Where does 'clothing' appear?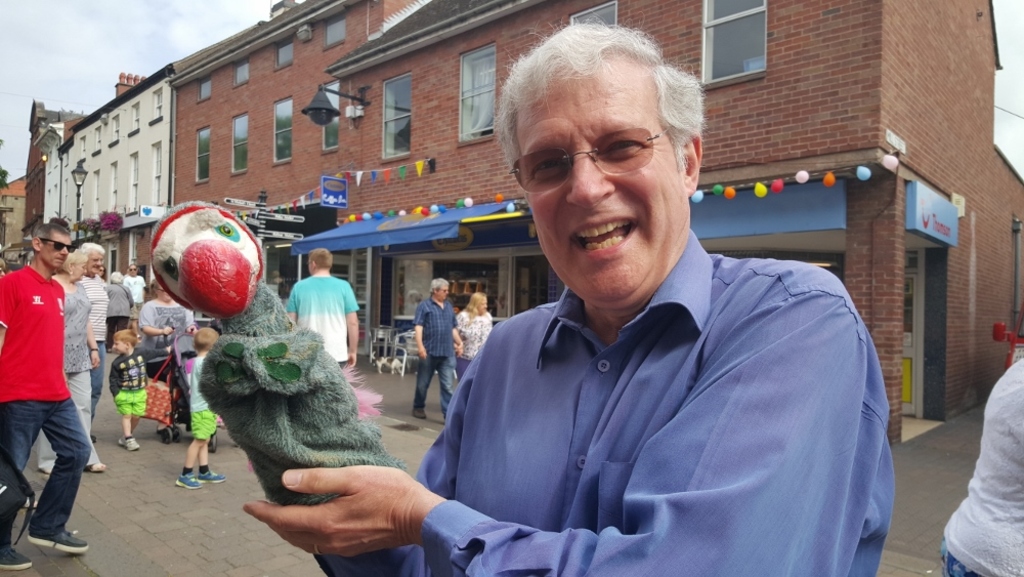
Appears at 96,280,123,336.
